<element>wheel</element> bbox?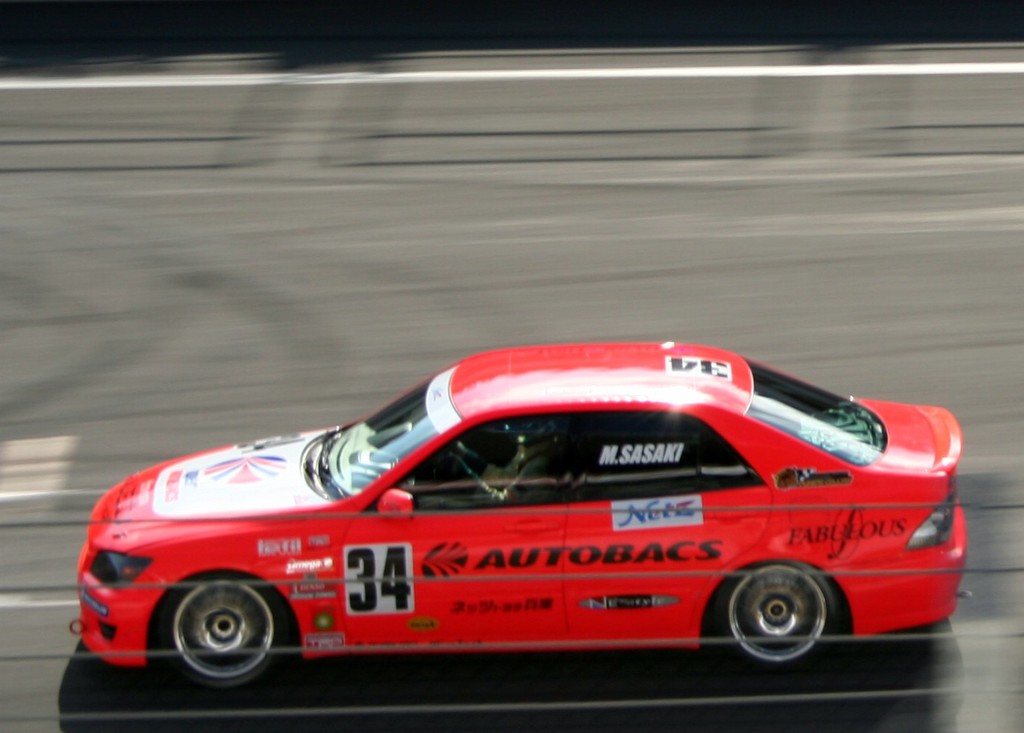
locate(704, 563, 846, 666)
